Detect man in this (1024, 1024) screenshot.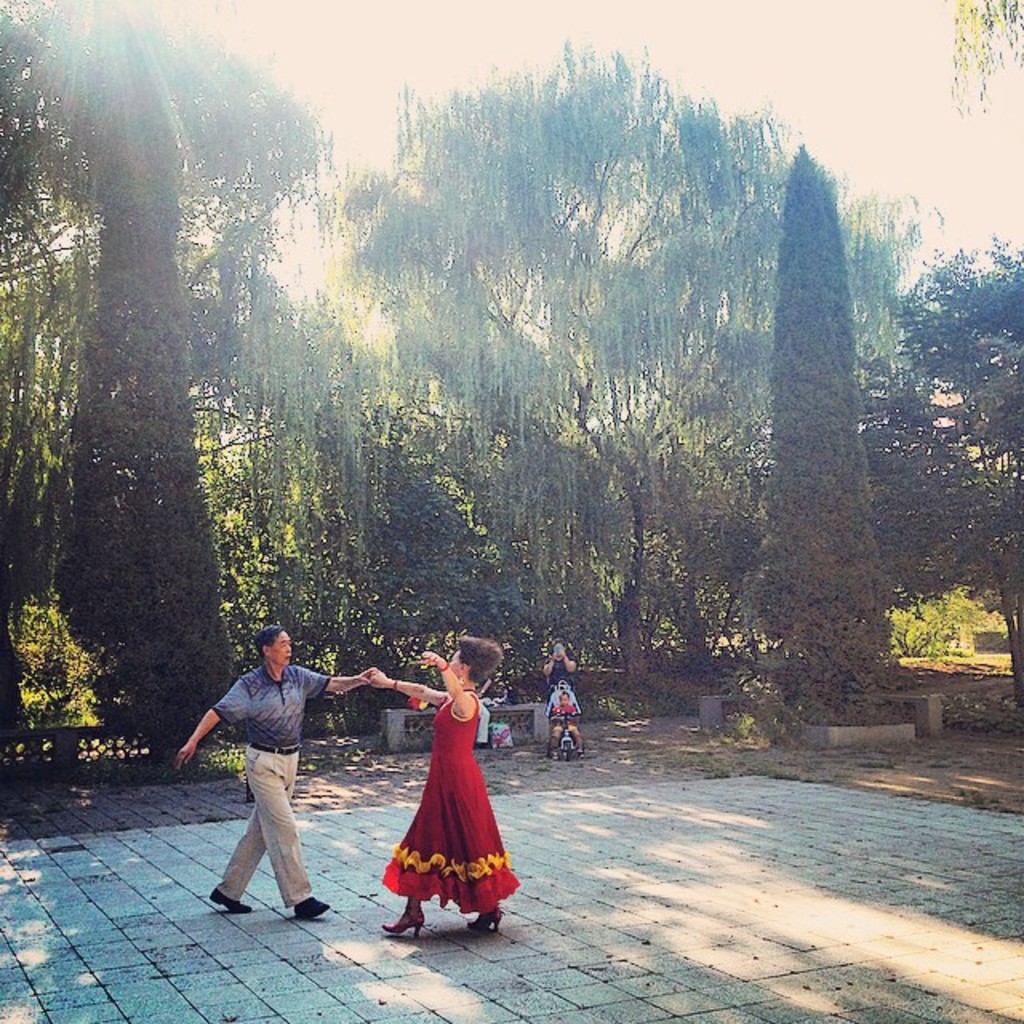
Detection: 194, 622, 339, 939.
